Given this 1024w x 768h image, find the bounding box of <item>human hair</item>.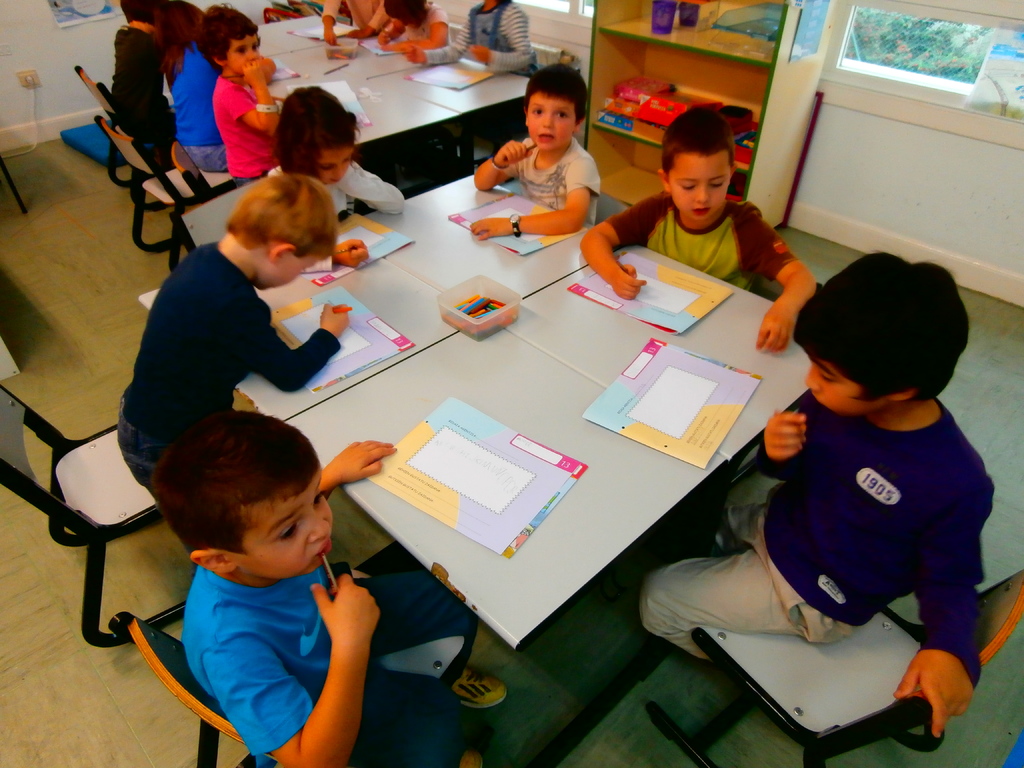
150, 0, 205, 84.
